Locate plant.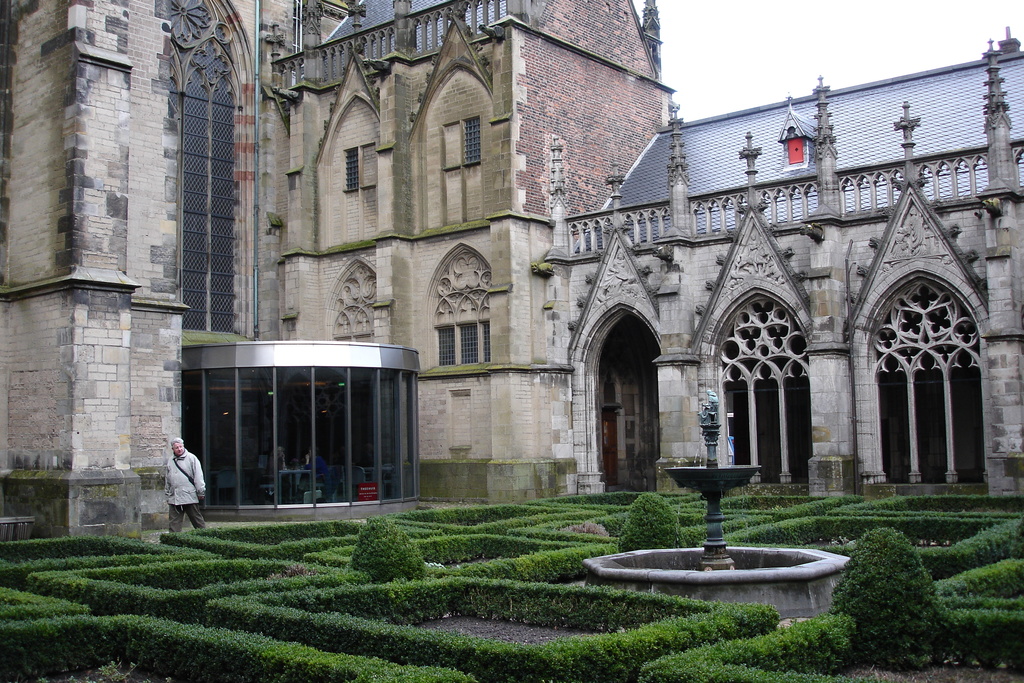
Bounding box: BBox(351, 518, 426, 589).
